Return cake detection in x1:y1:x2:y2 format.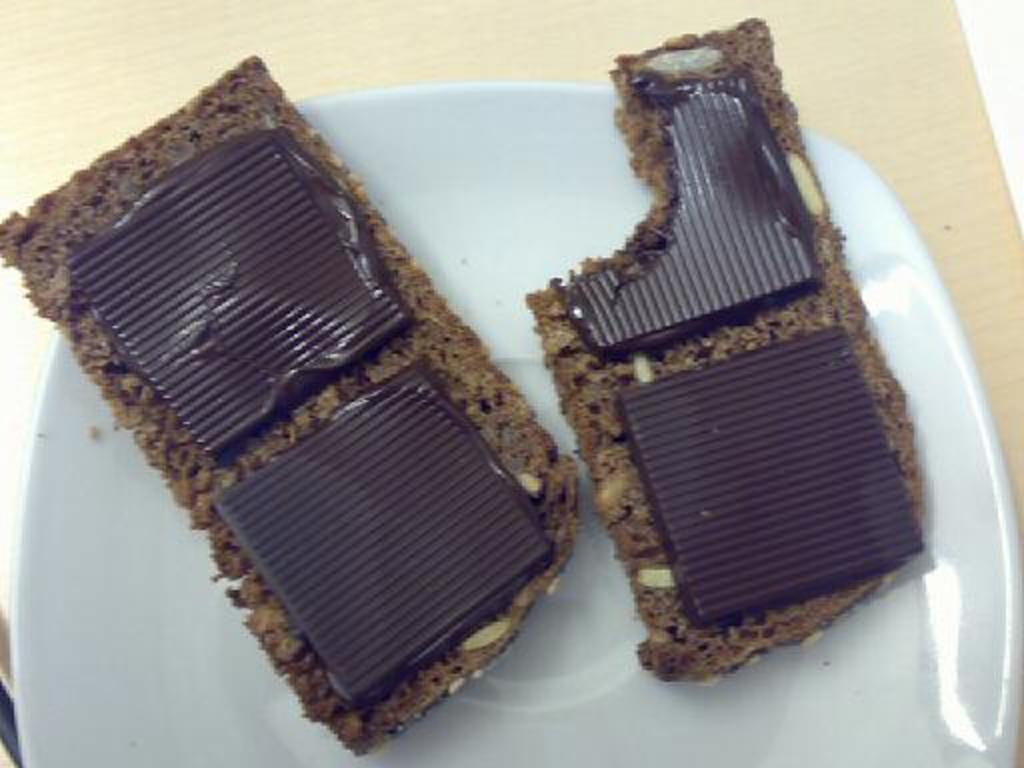
0:50:582:752.
